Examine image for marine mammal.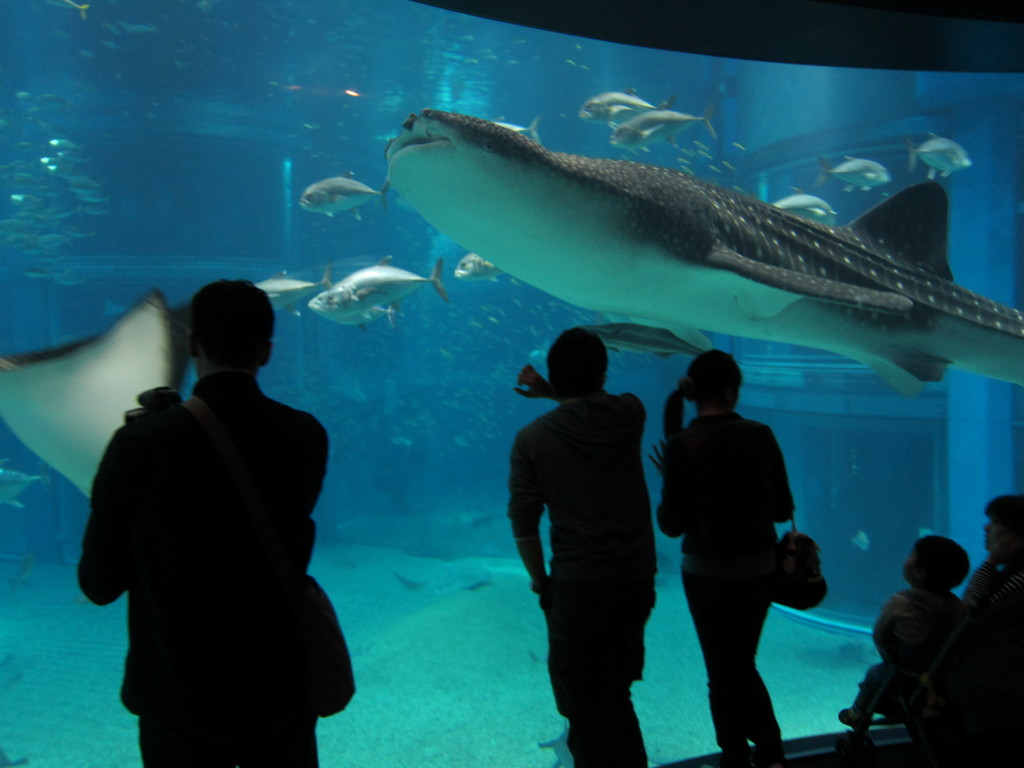
Examination result: box(578, 321, 698, 357).
